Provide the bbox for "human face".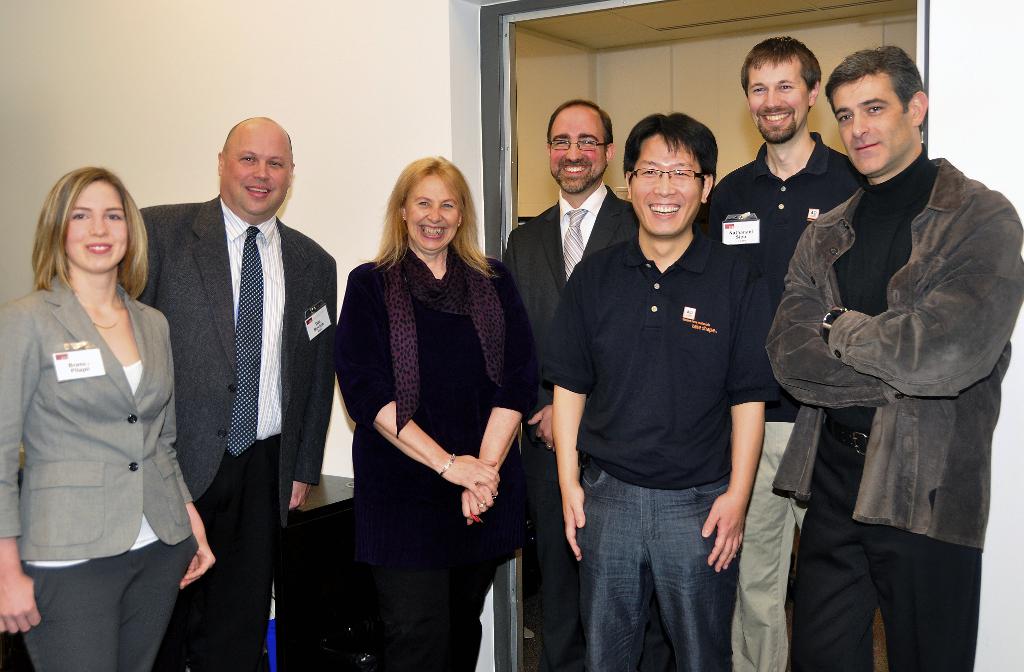
l=404, t=170, r=463, b=252.
